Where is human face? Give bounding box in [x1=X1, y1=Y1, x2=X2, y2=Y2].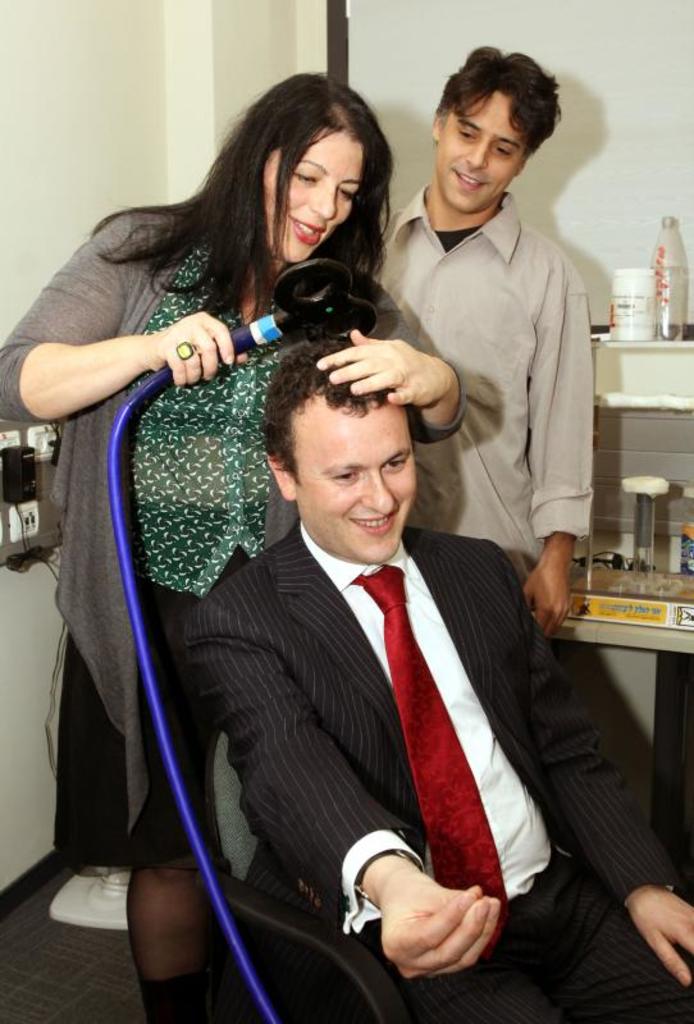
[x1=296, y1=399, x2=416, y2=561].
